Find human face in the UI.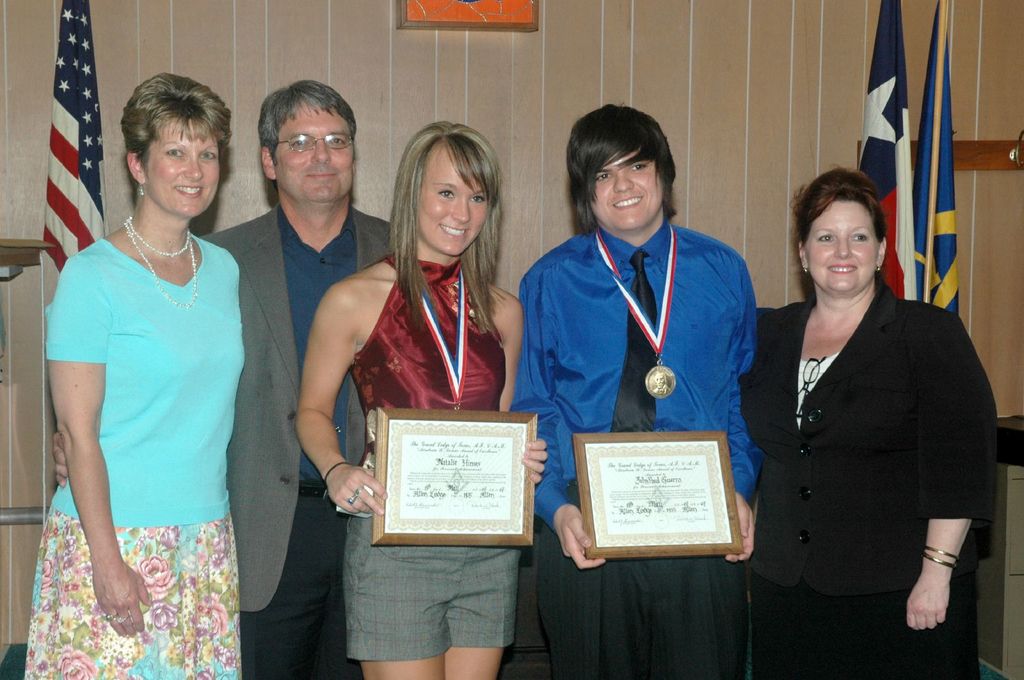
UI element at l=273, t=104, r=356, b=202.
